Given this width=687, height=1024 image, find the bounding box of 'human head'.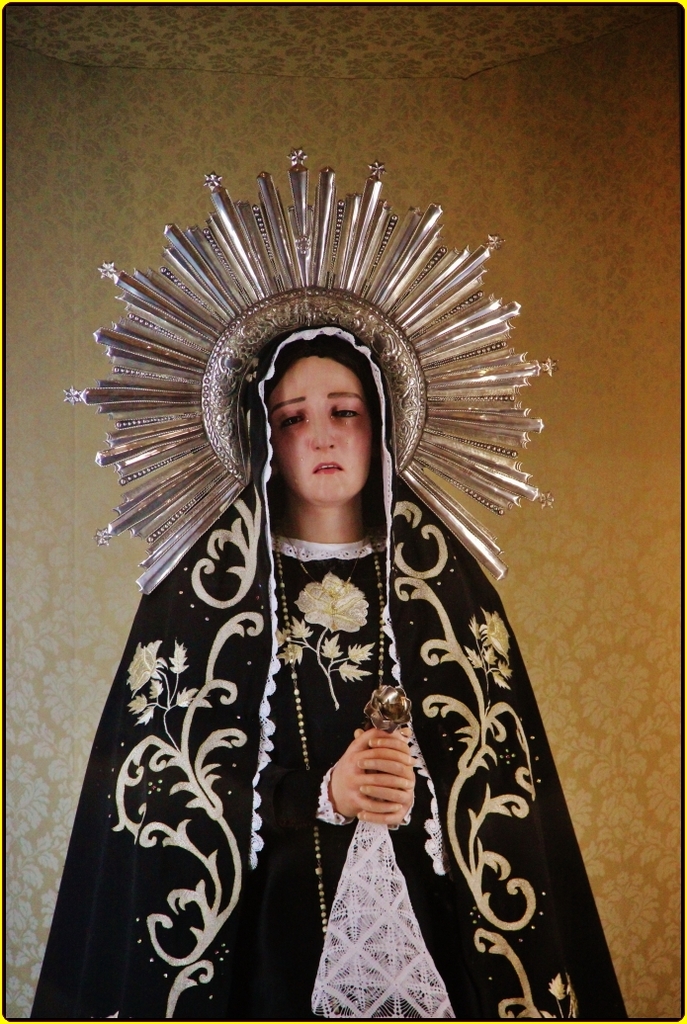
226, 290, 421, 504.
